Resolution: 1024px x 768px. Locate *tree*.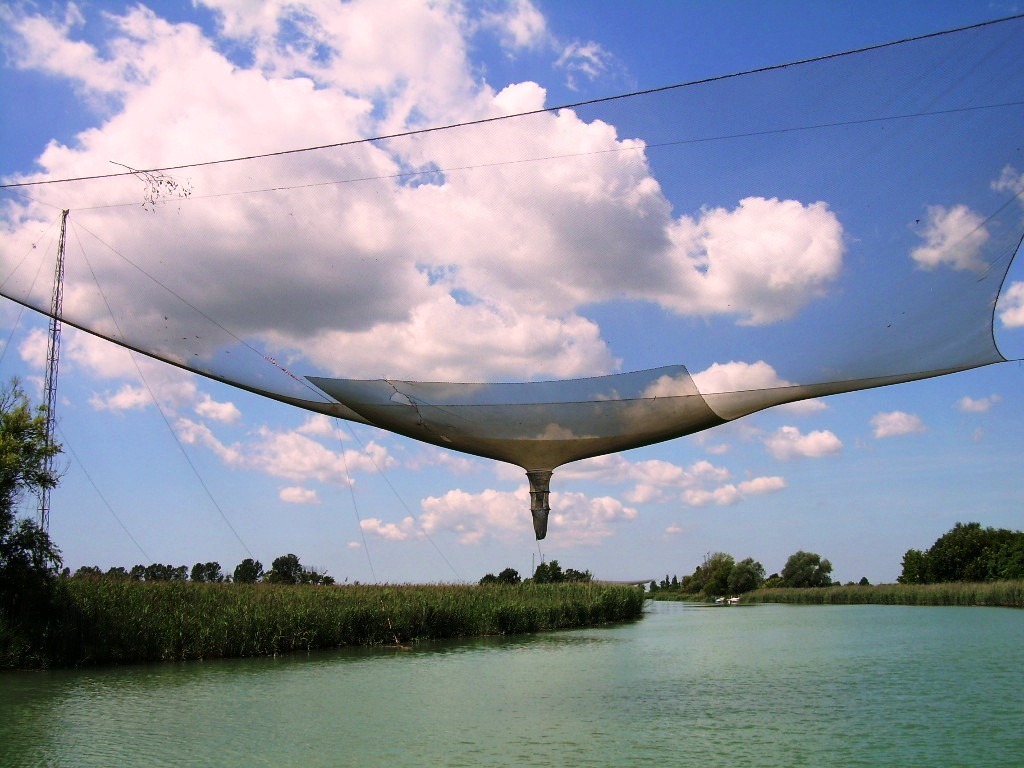
(x1=479, y1=564, x2=519, y2=589).
